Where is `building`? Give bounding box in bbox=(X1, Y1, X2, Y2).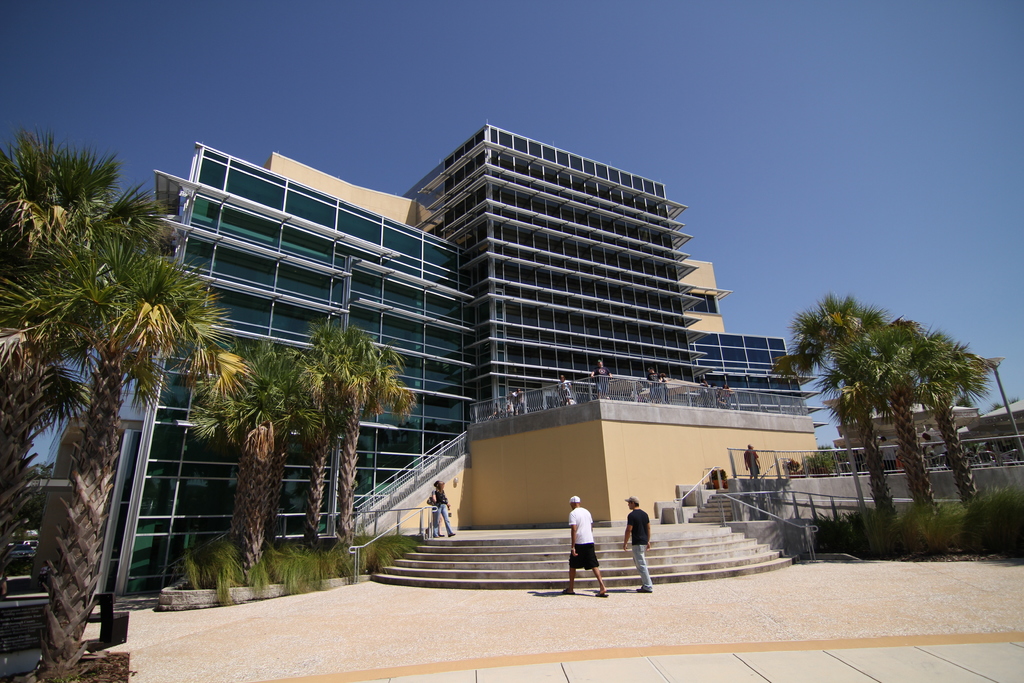
bbox=(90, 122, 824, 613).
